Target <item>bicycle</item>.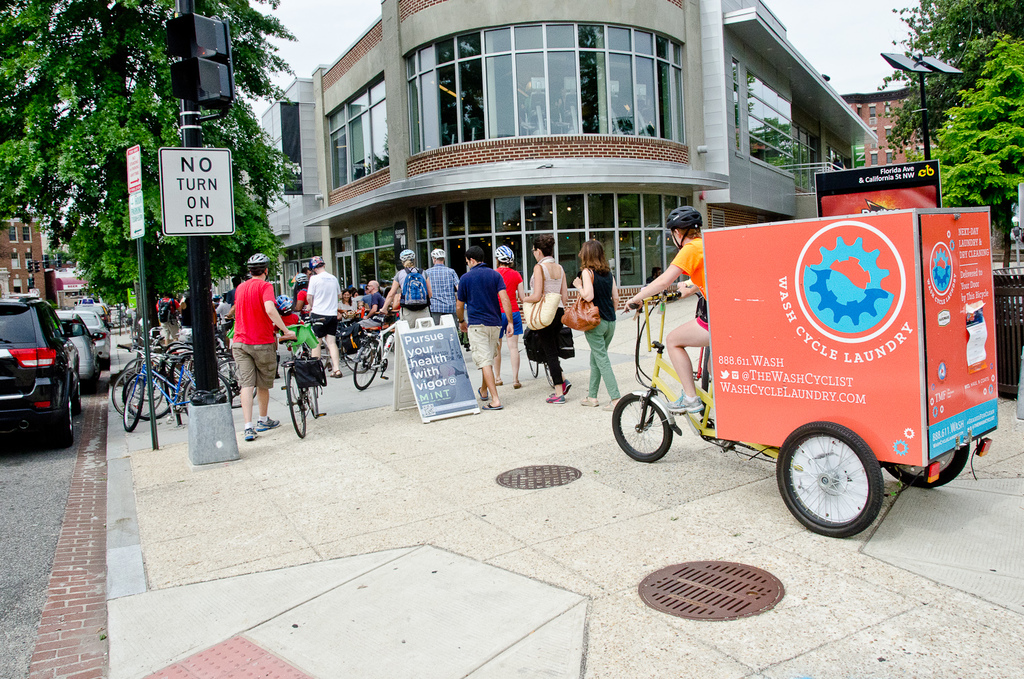
Target region: box(279, 310, 317, 438).
